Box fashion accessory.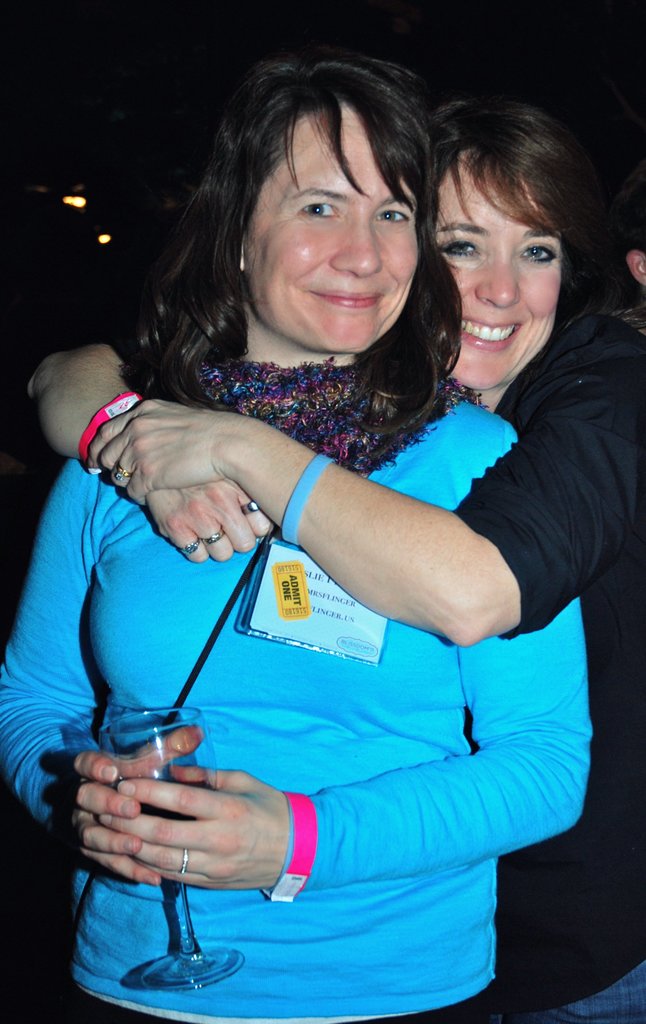
(205, 531, 228, 543).
